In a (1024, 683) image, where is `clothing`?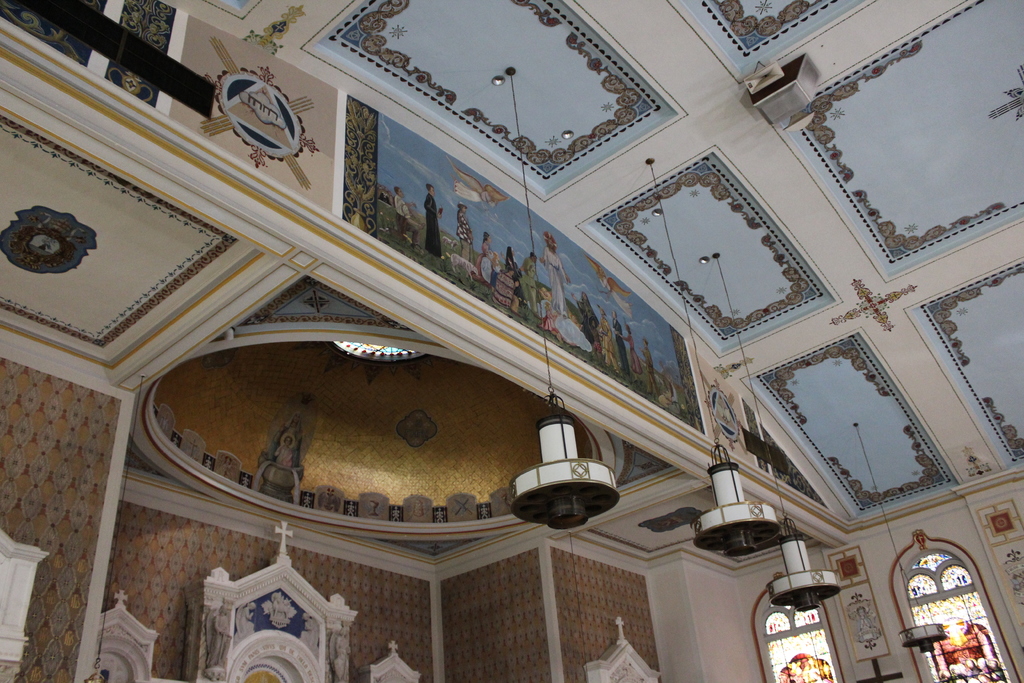
424,193,444,256.
